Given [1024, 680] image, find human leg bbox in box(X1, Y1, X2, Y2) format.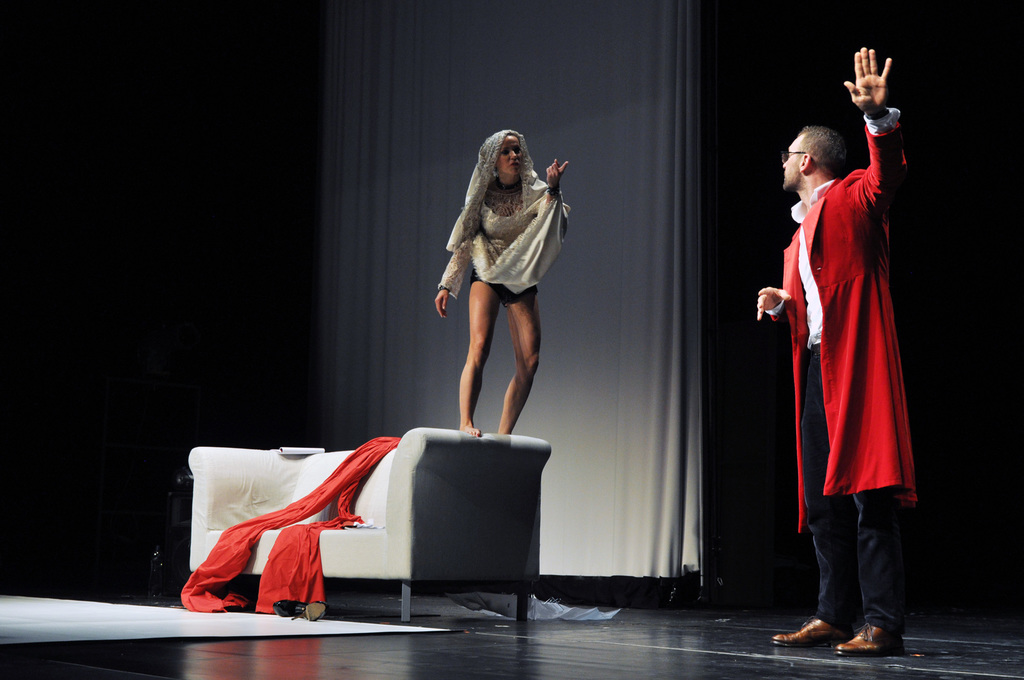
box(456, 280, 500, 433).
